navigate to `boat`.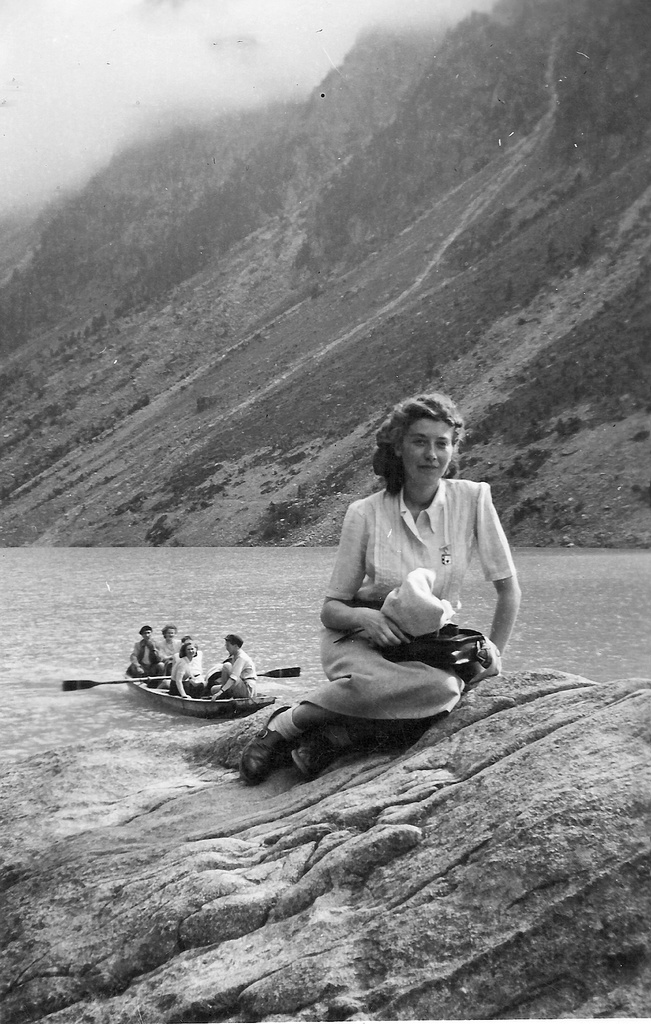
Navigation target: 63:634:338:726.
